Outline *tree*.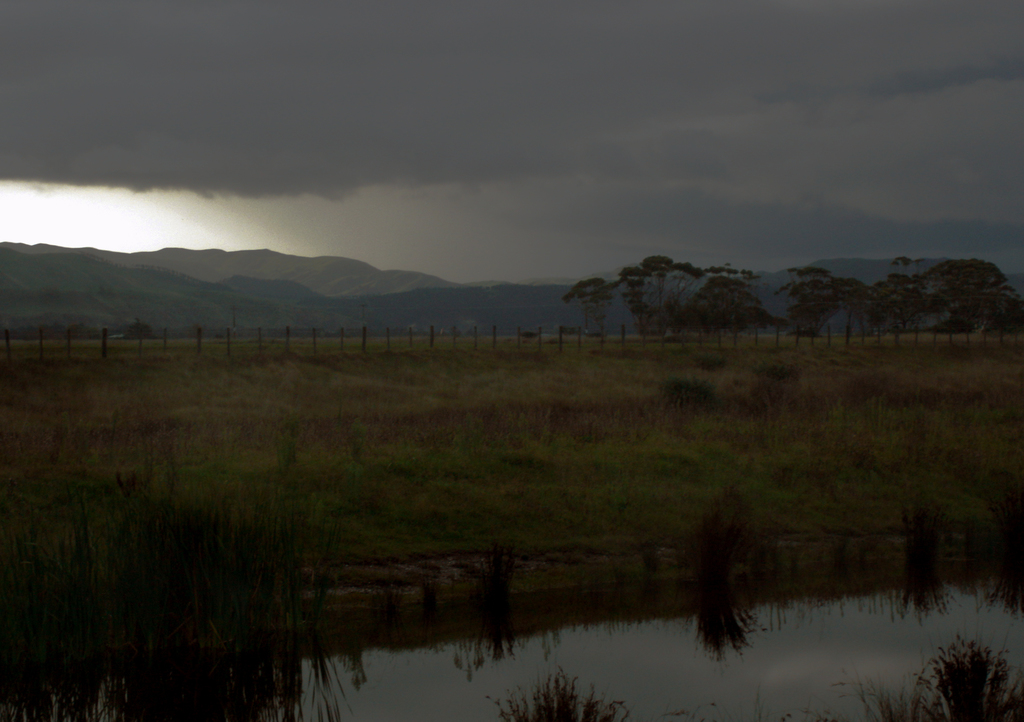
Outline: bbox=[565, 276, 614, 337].
